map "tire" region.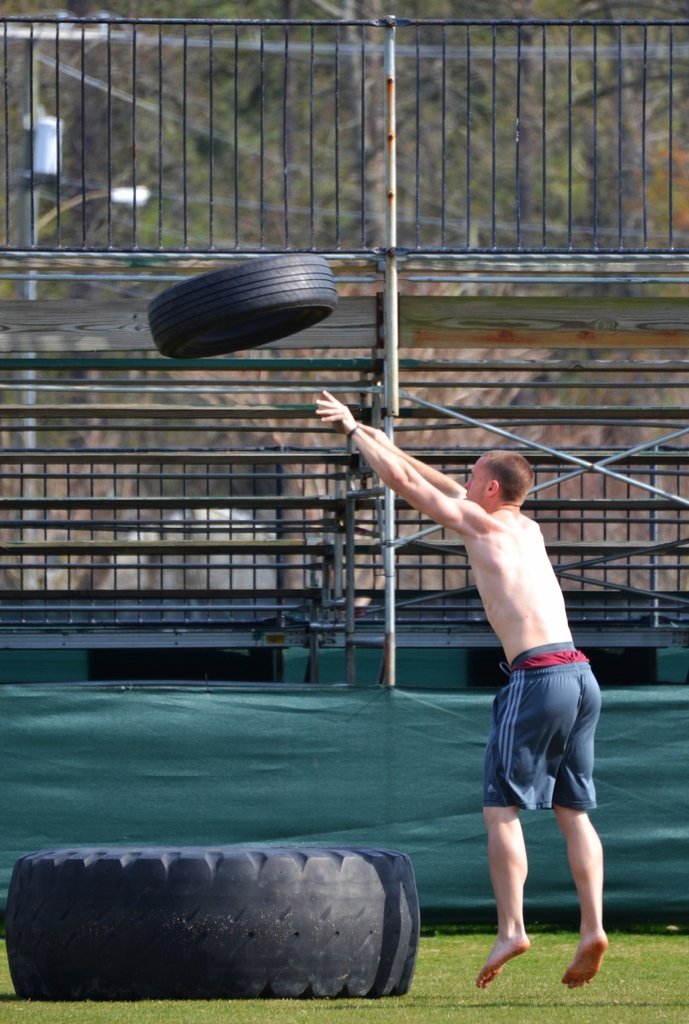
Mapped to [0,844,413,1000].
